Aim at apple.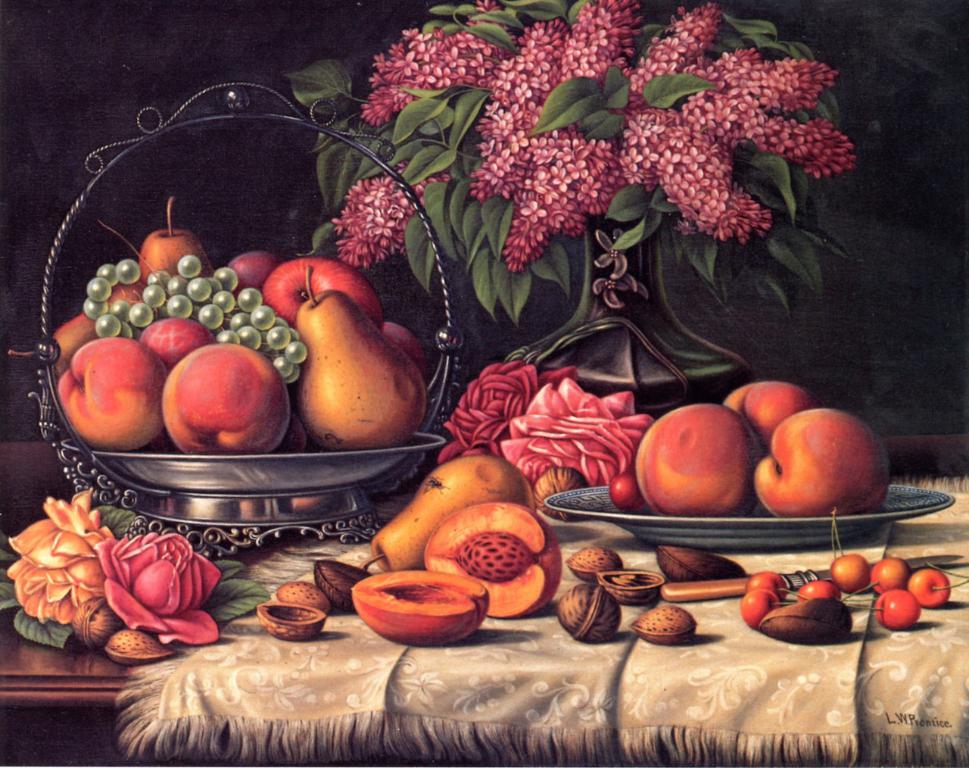
Aimed at Rect(771, 397, 890, 529).
